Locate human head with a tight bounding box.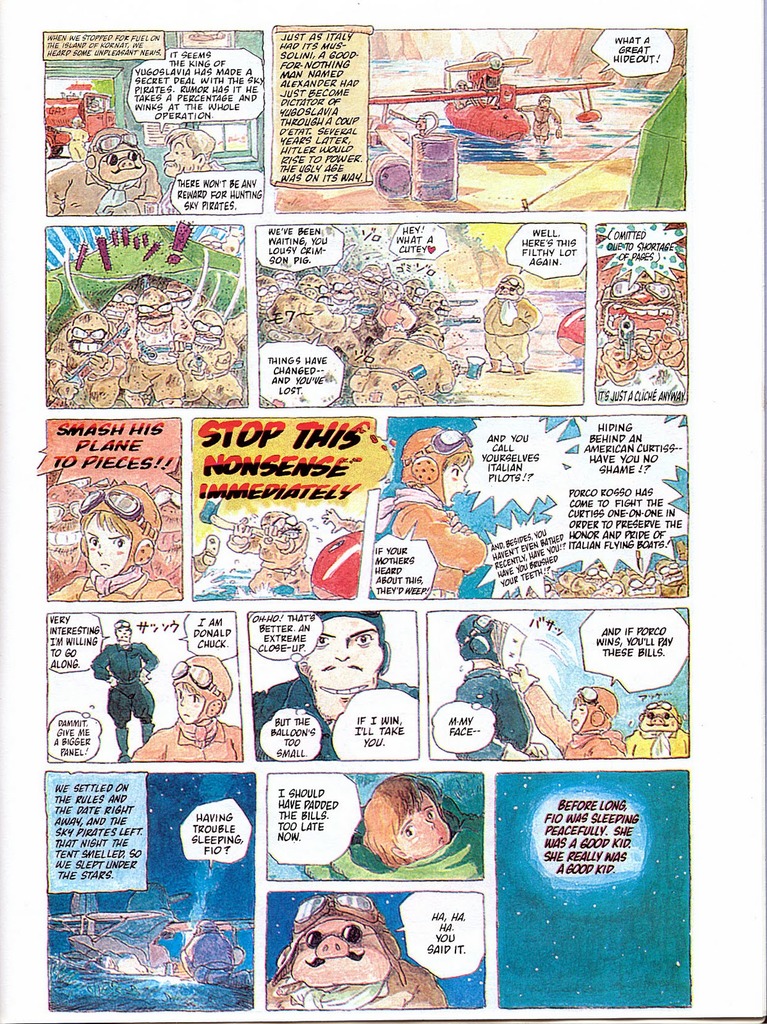
box=[539, 93, 551, 108].
